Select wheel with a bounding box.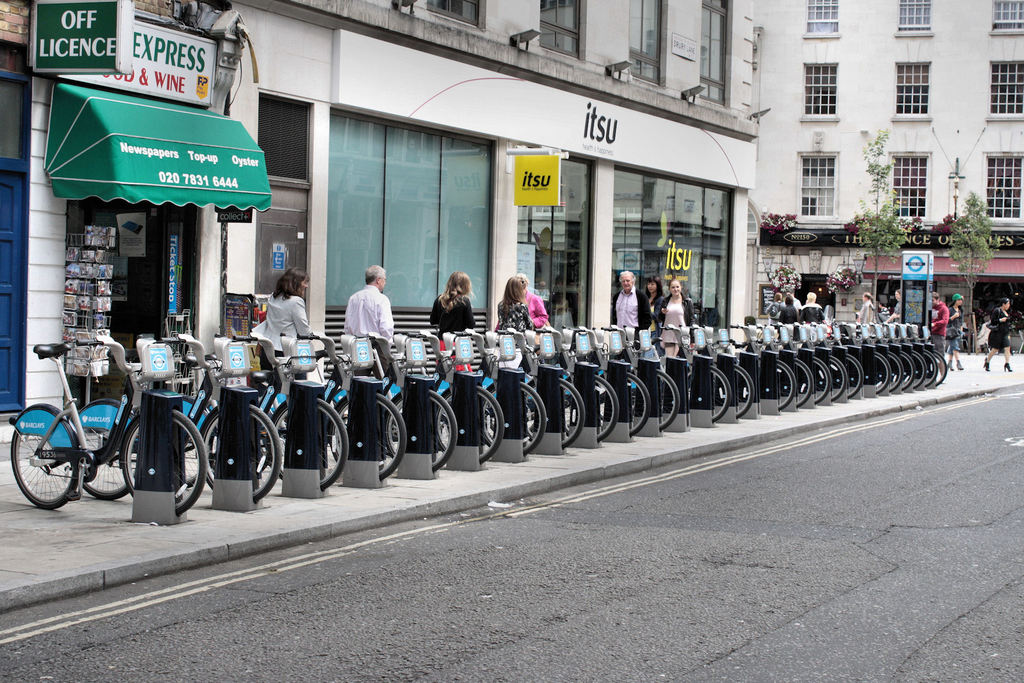
detection(902, 350, 918, 387).
